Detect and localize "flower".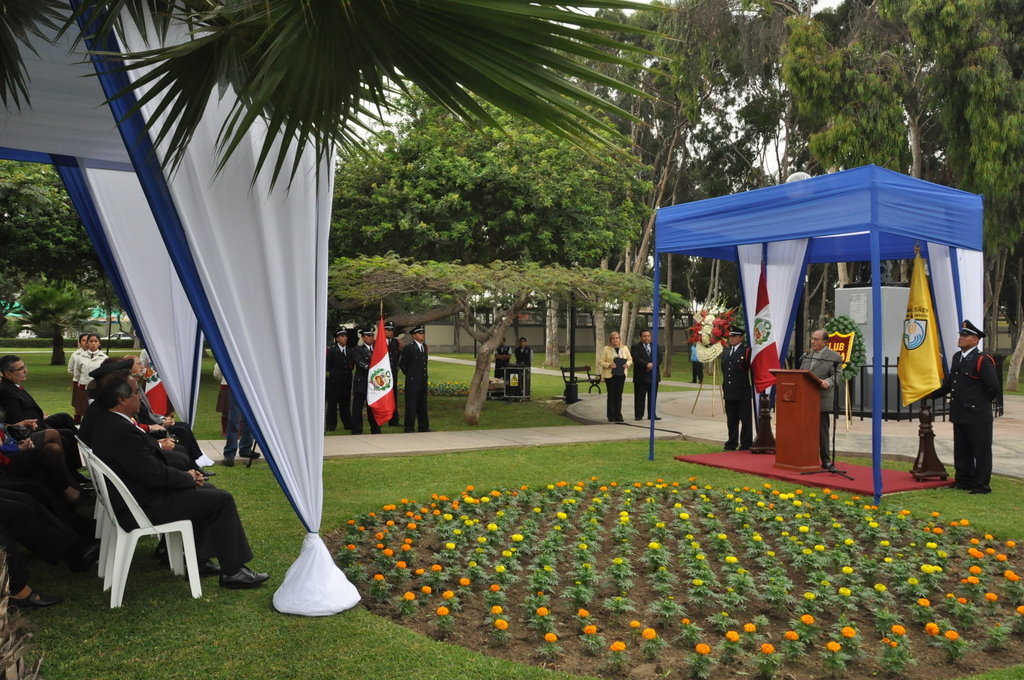
Localized at Rect(984, 592, 998, 604).
